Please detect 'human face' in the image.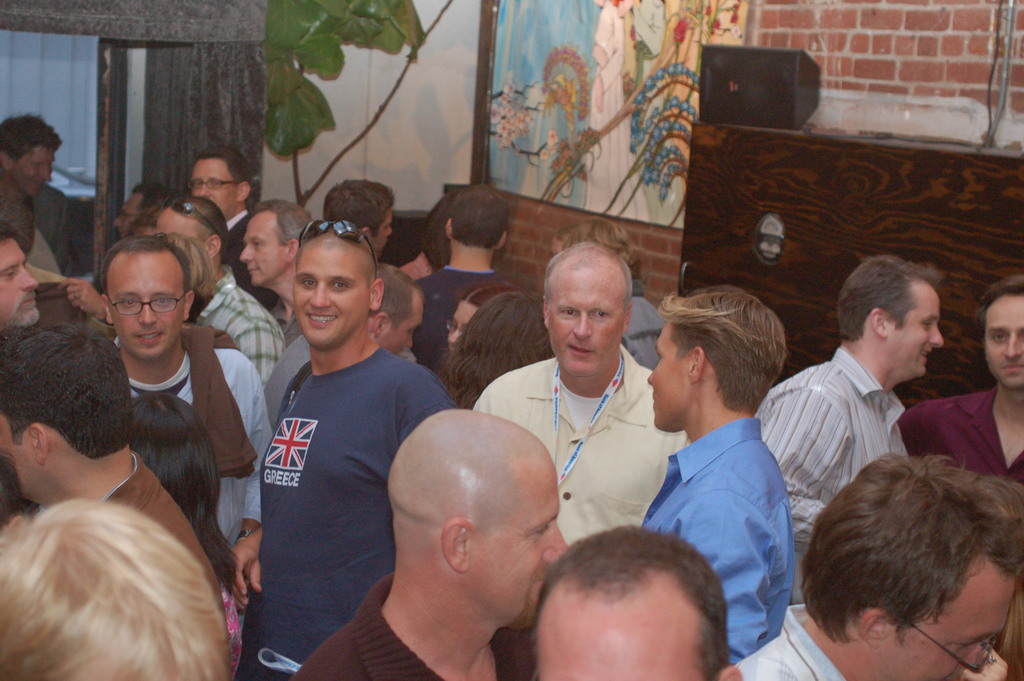
rect(3, 423, 40, 505).
